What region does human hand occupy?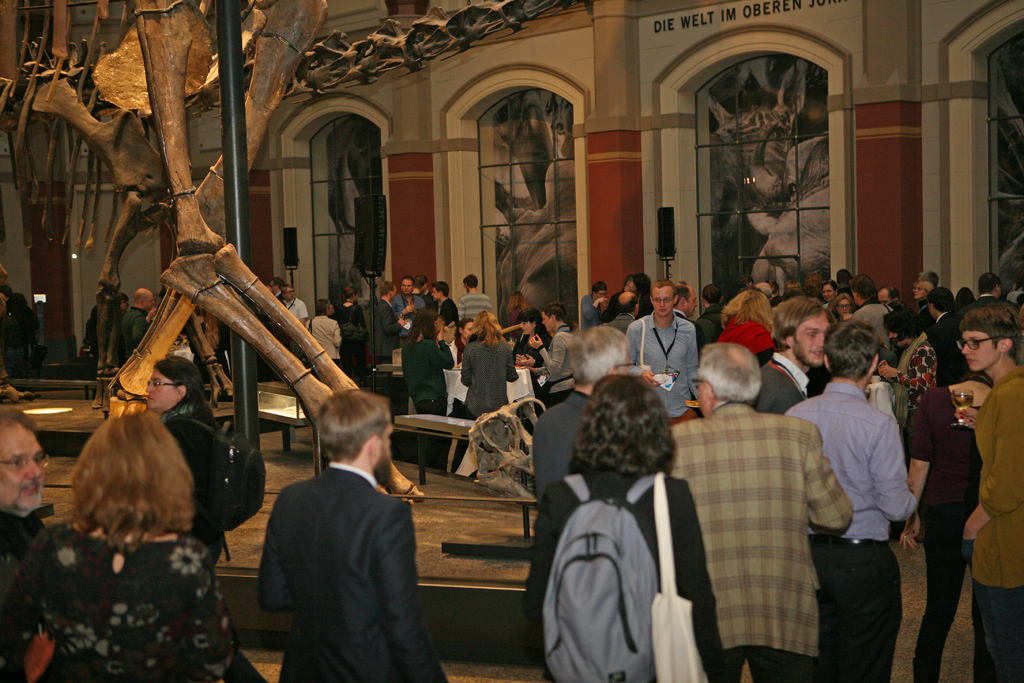
[961, 527, 977, 571].
